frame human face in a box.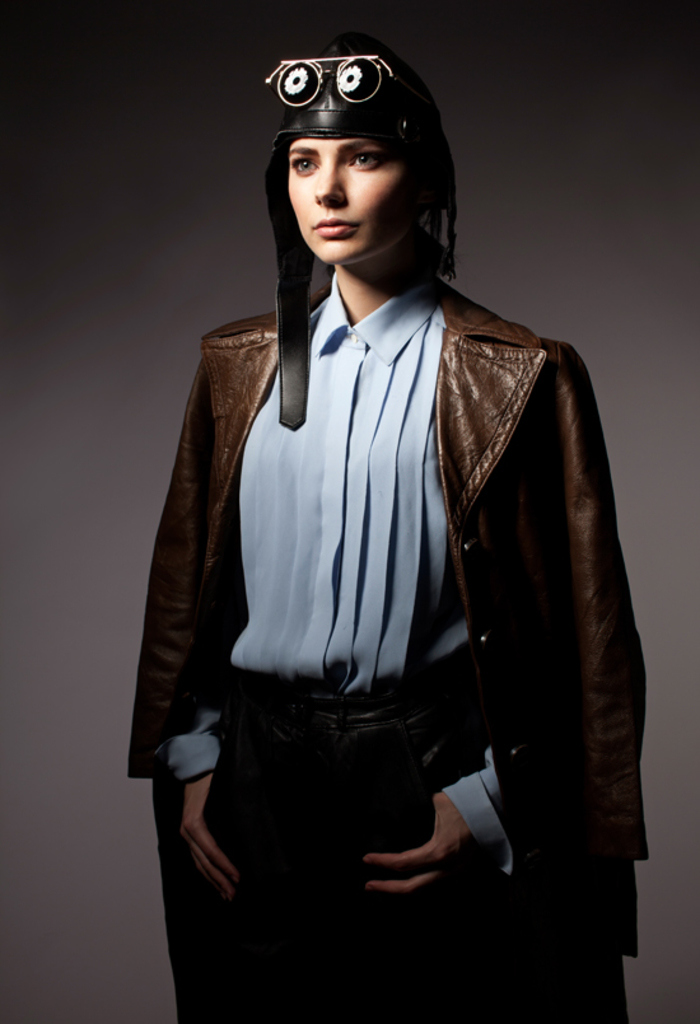
x1=284, y1=113, x2=423, y2=256.
